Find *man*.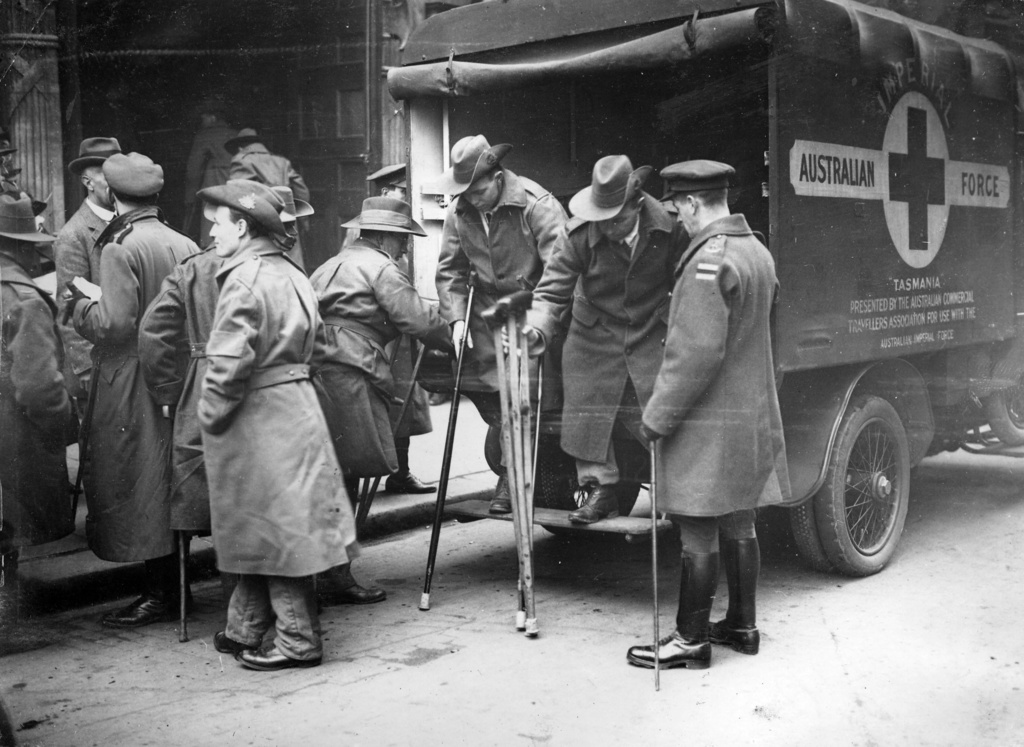
x1=304 y1=193 x2=455 y2=606.
